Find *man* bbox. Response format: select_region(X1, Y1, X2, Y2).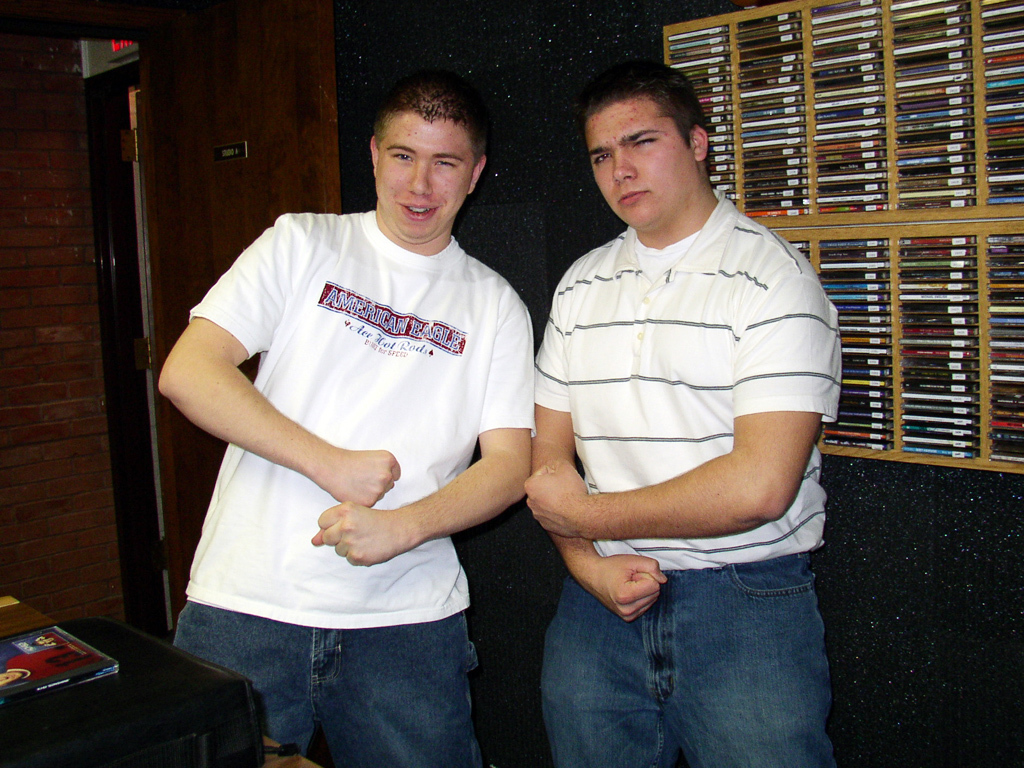
select_region(160, 52, 586, 767).
